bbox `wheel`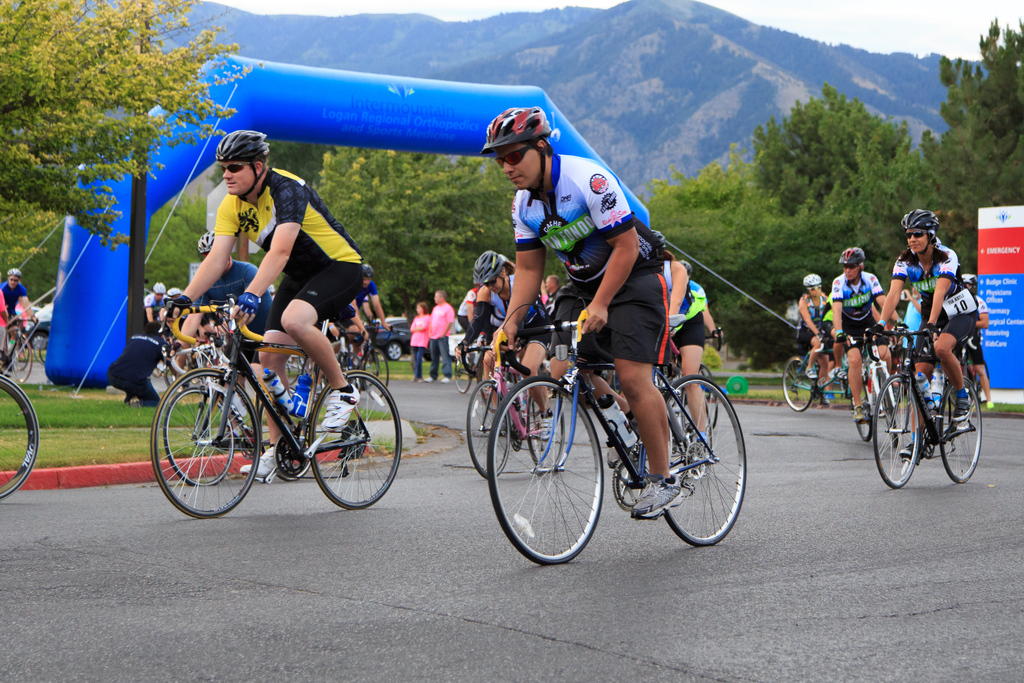
bbox=[163, 384, 236, 483]
